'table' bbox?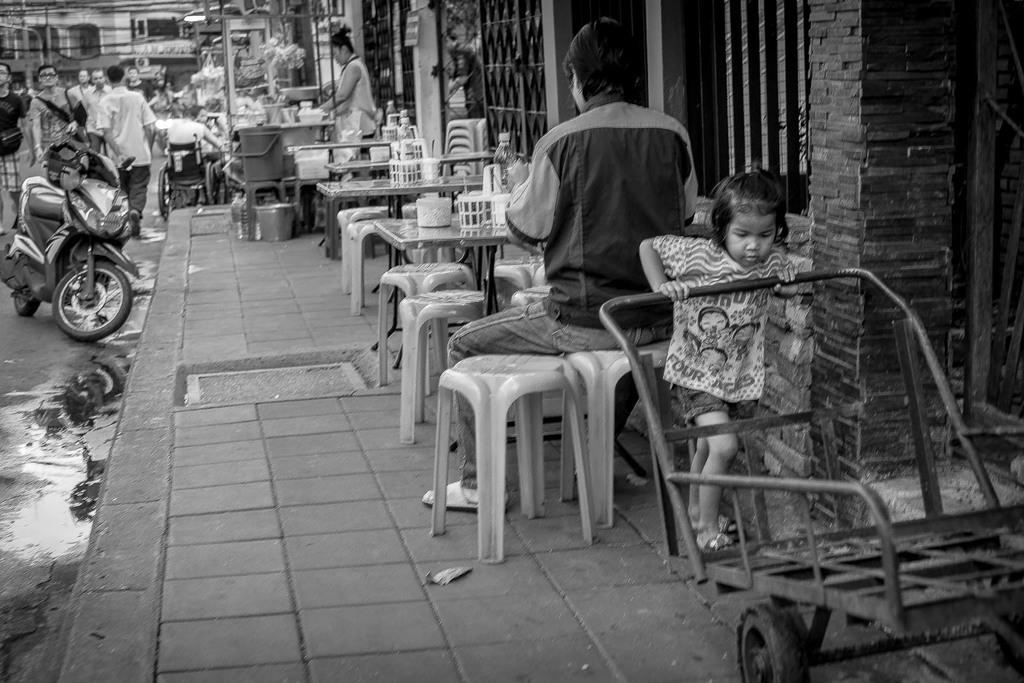
[x1=373, y1=213, x2=512, y2=319]
